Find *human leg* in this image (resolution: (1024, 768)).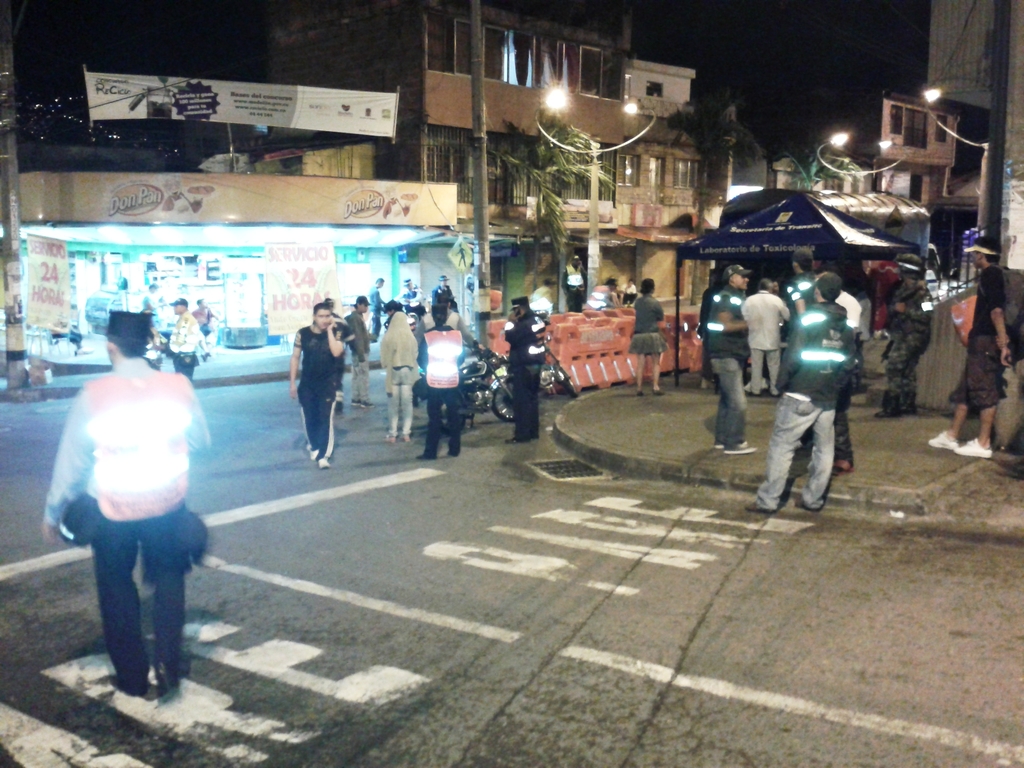
region(390, 403, 401, 442).
